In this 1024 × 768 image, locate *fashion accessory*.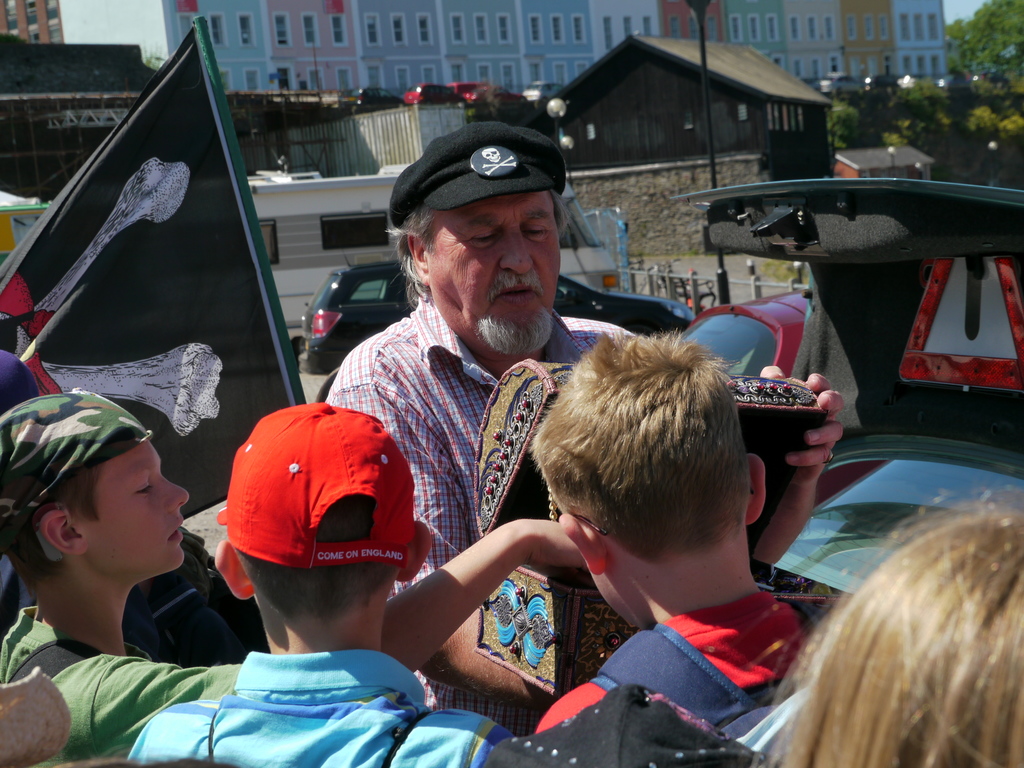
Bounding box: 0,390,126,550.
